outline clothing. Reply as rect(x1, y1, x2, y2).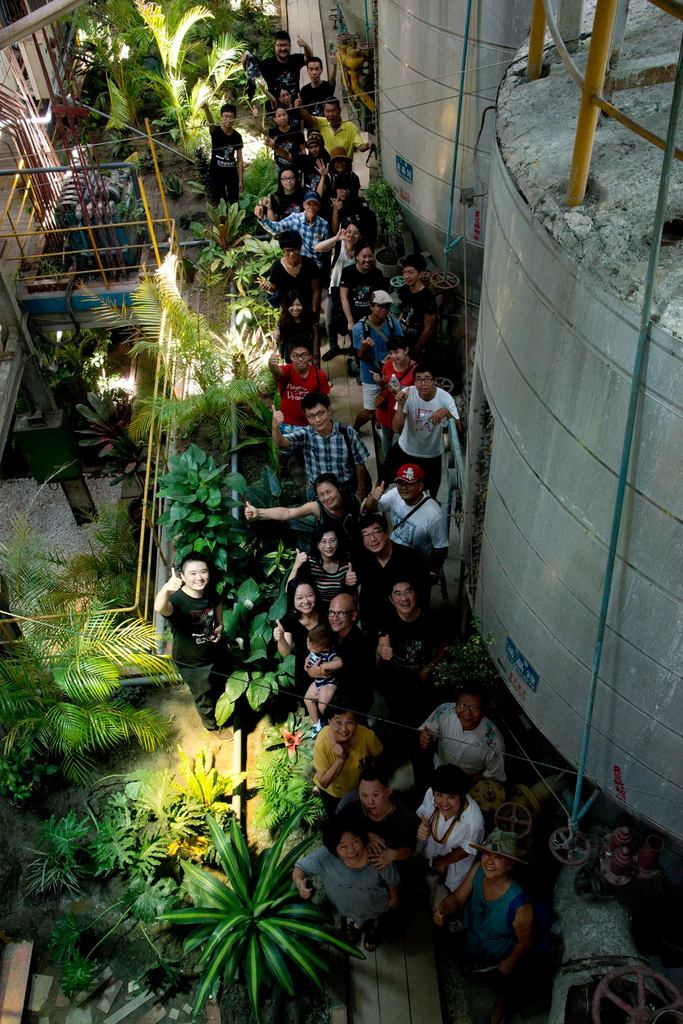
rect(332, 623, 378, 730).
